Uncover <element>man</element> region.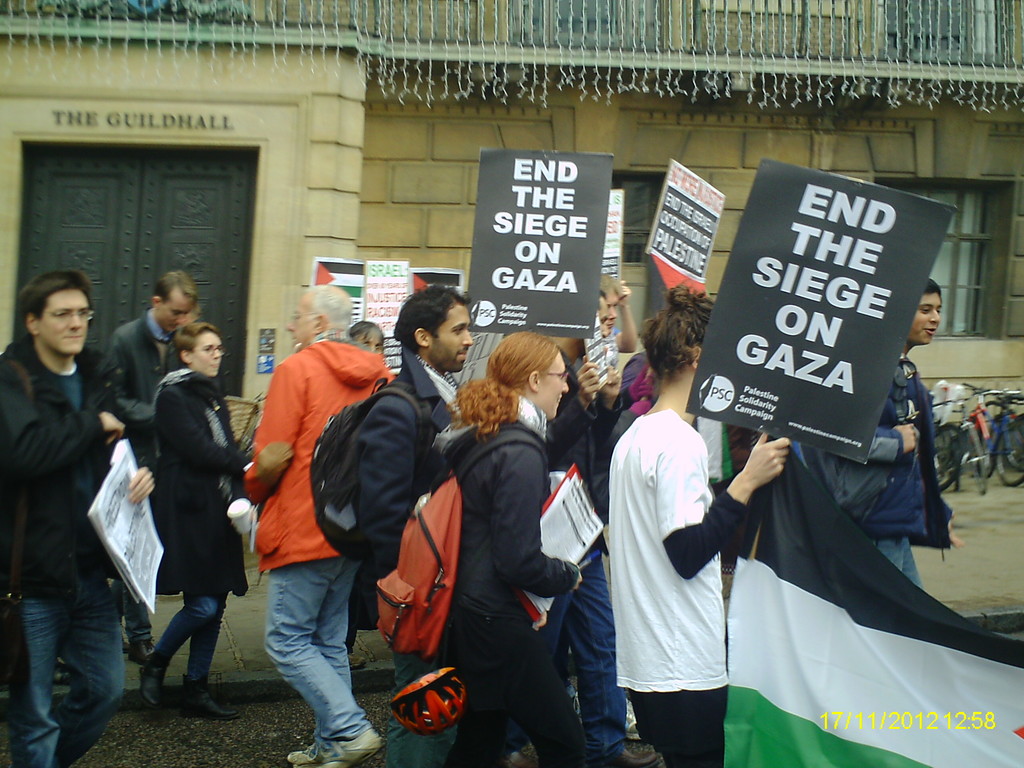
Uncovered: region(230, 287, 397, 757).
